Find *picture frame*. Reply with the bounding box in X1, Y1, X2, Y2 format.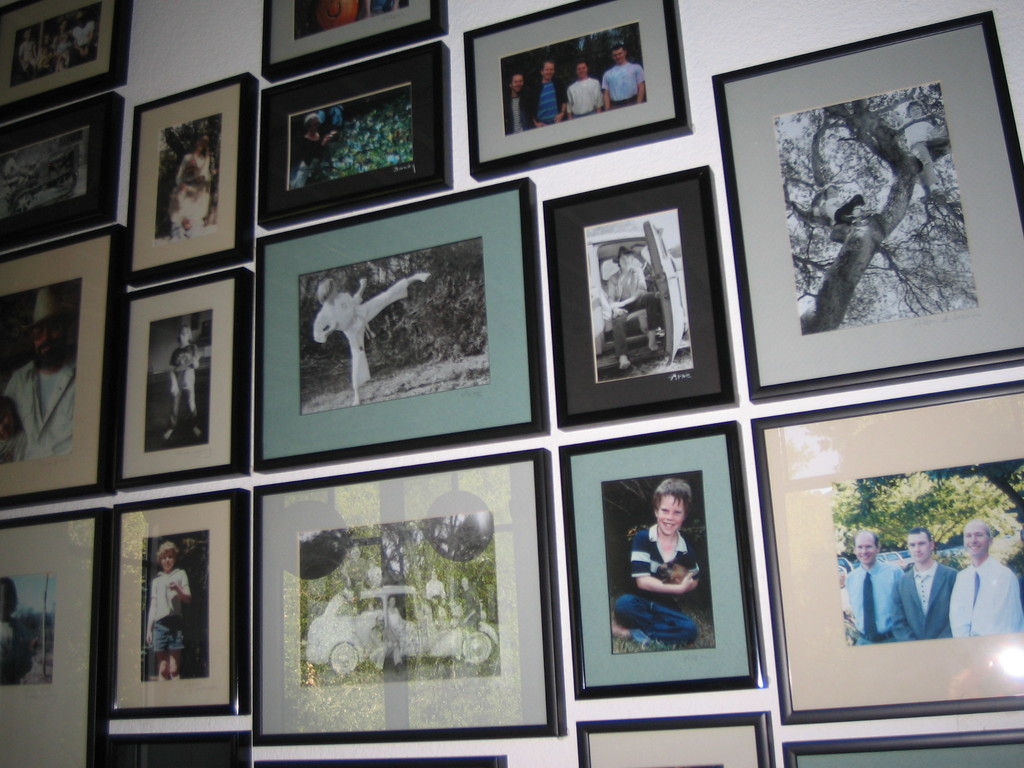
0, 90, 125, 253.
